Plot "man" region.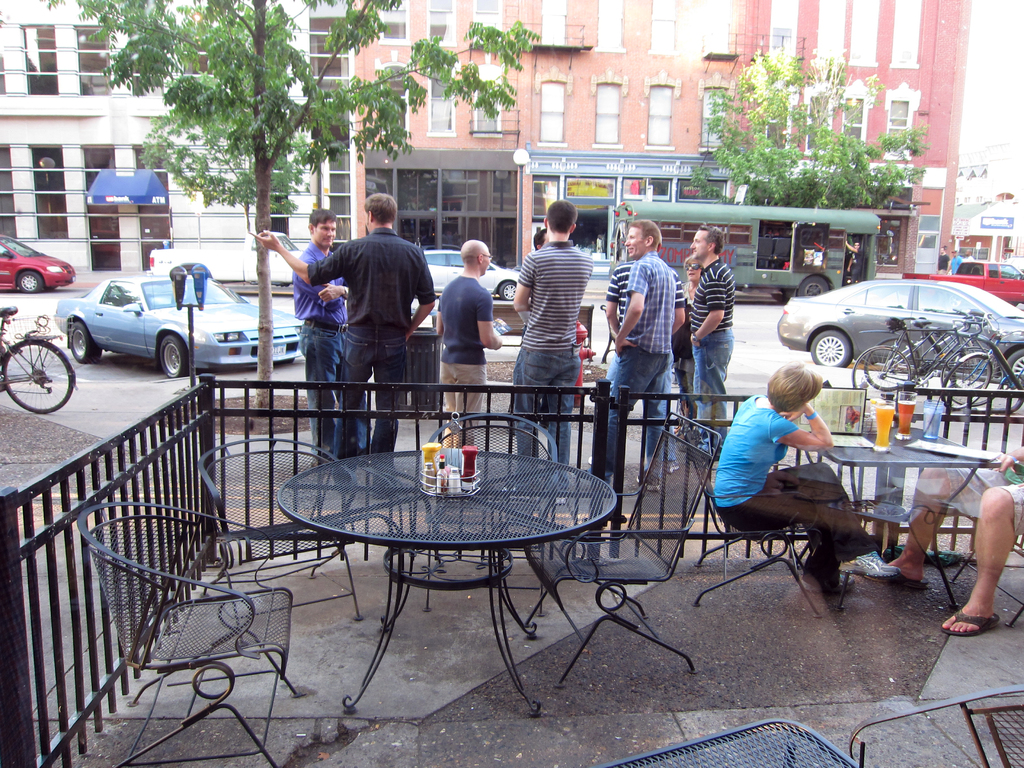
Plotted at 293 209 348 455.
